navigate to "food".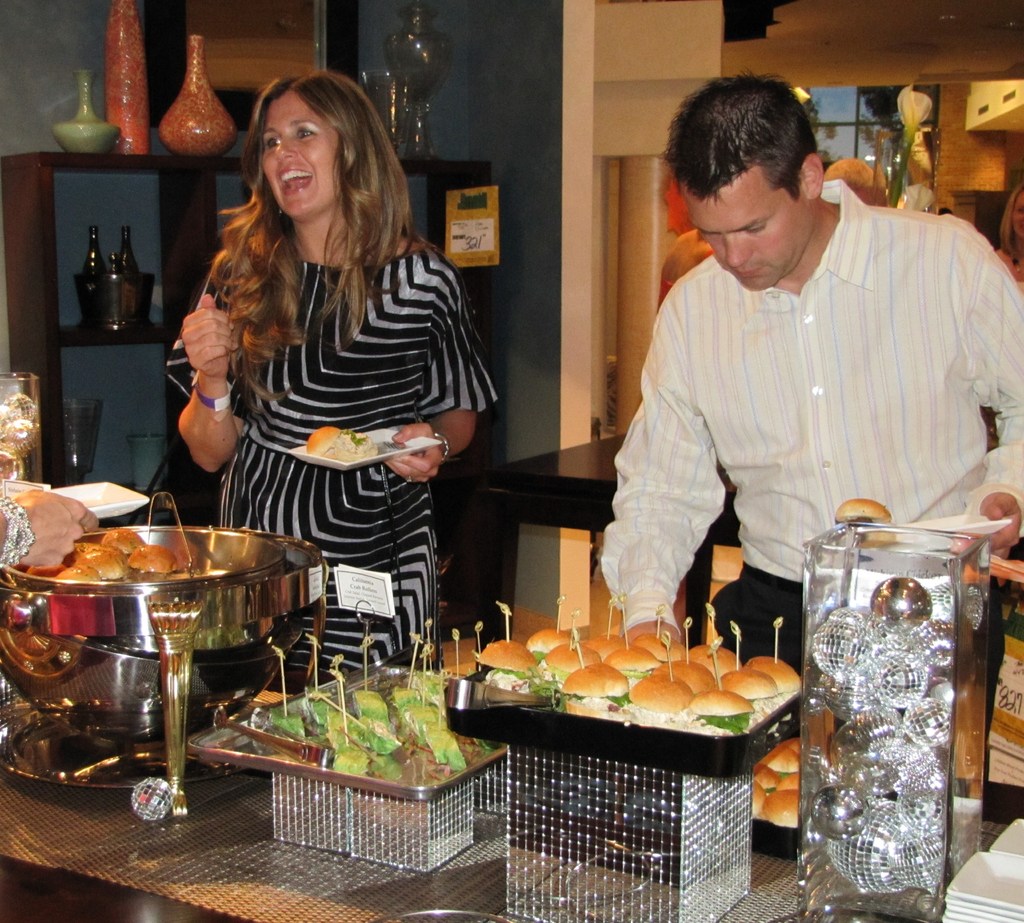
Navigation target: <region>307, 424, 380, 468</region>.
